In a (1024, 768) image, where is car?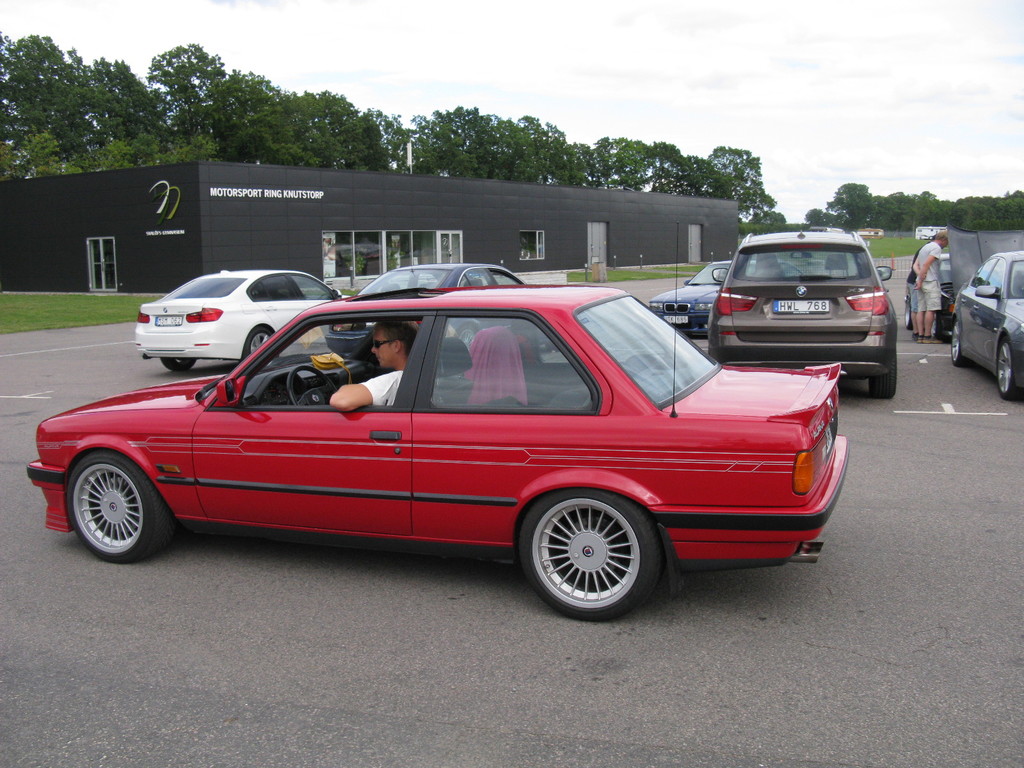
box=[899, 213, 1023, 331].
